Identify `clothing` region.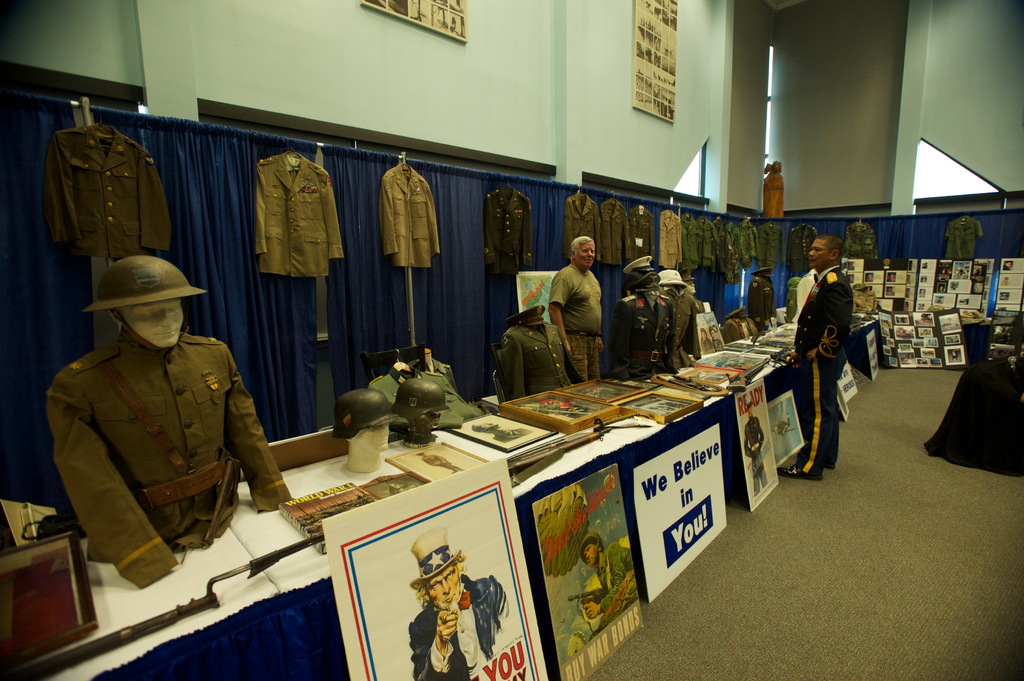
Region: crop(726, 246, 744, 282).
